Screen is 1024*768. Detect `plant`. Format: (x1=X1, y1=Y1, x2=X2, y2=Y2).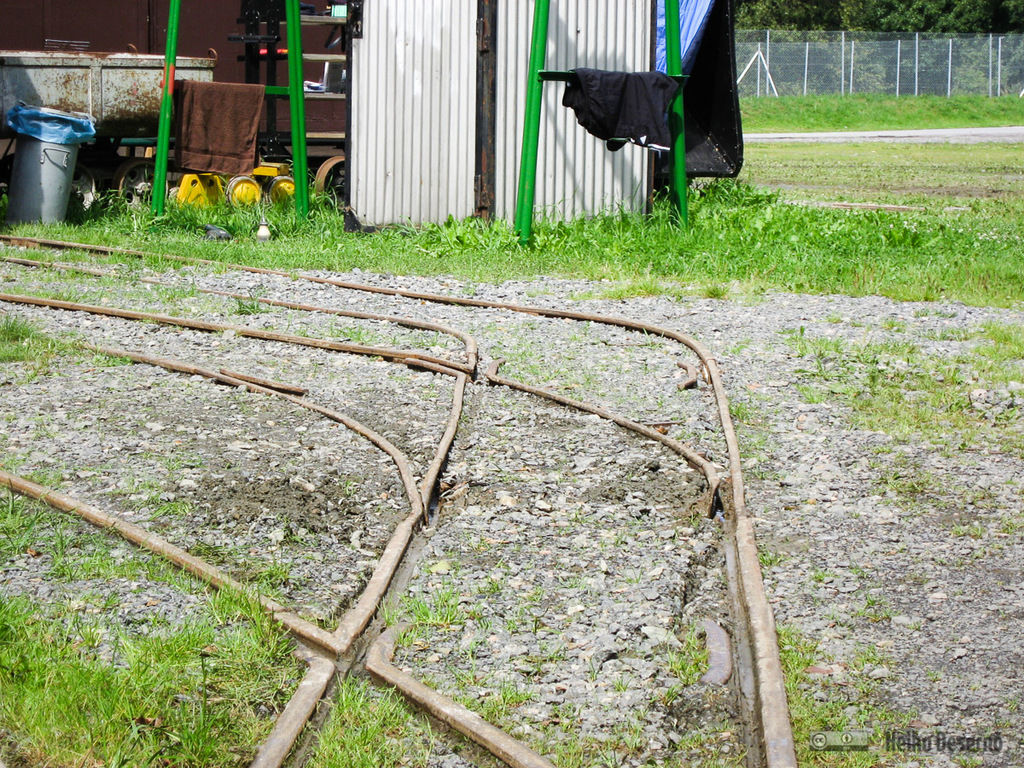
(x1=675, y1=425, x2=698, y2=440).
